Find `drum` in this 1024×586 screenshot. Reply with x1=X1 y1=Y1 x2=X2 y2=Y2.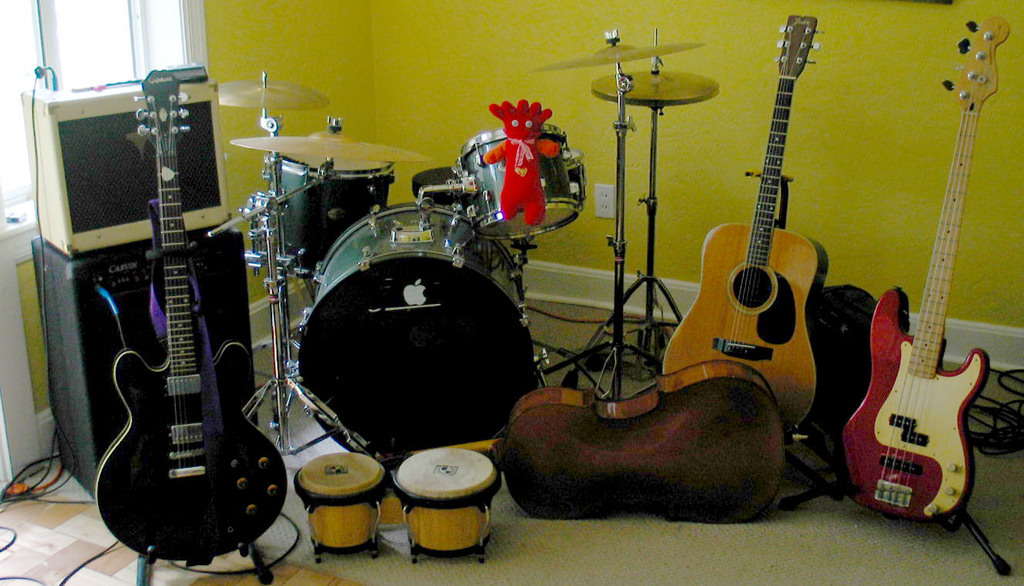
x1=295 y1=203 x2=549 y2=467.
